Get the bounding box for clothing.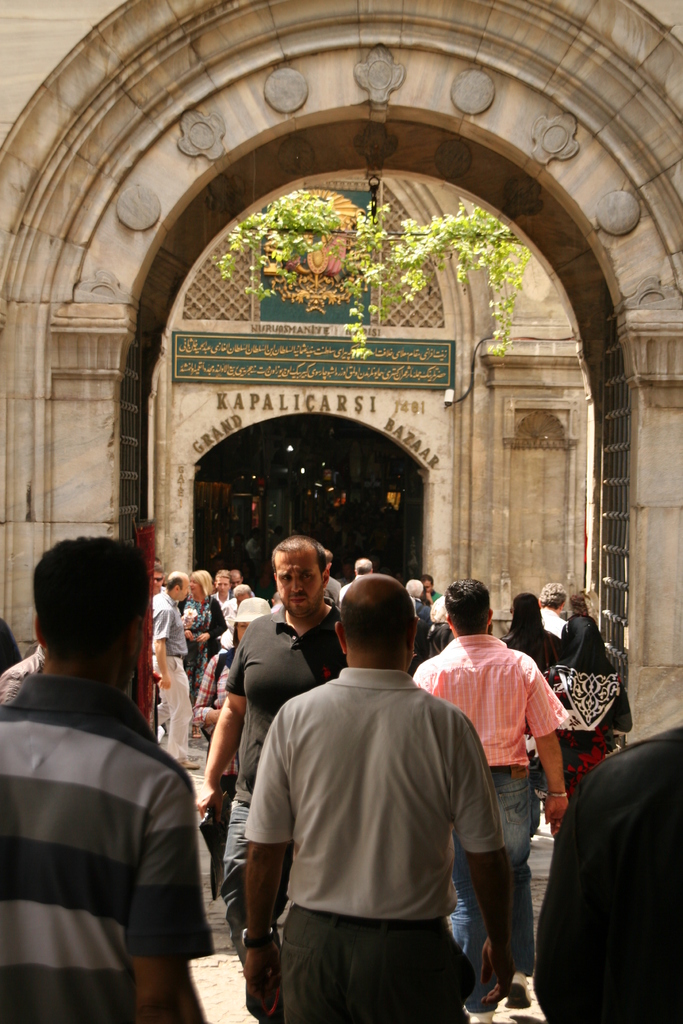
<region>248, 536, 262, 573</region>.
